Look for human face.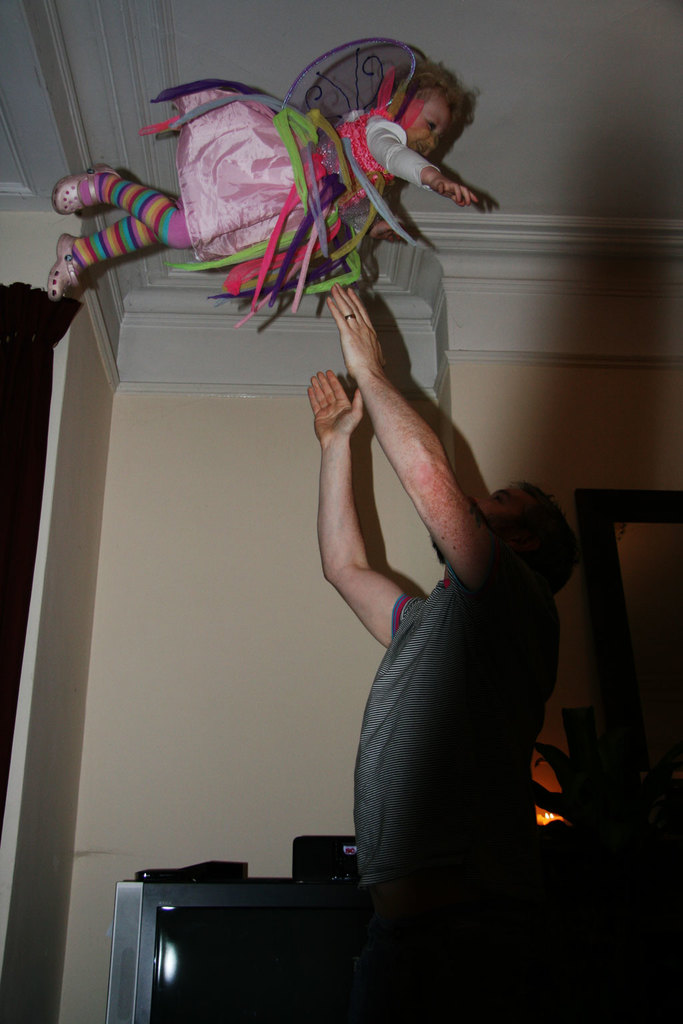
Found: bbox(470, 486, 512, 523).
